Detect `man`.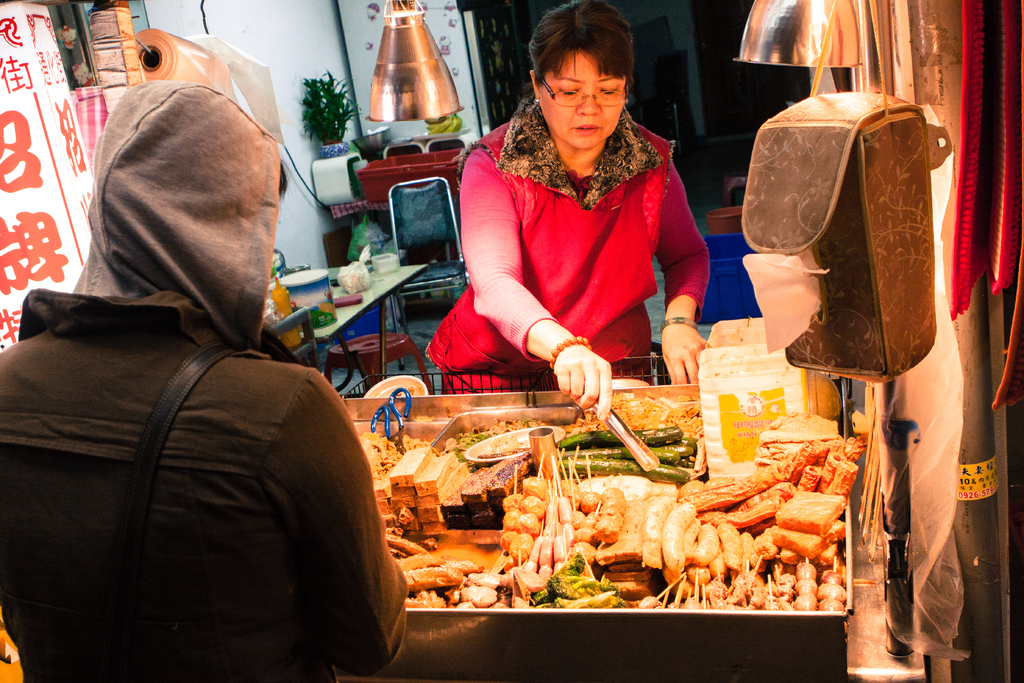
Detected at <region>24, 42, 412, 682</region>.
